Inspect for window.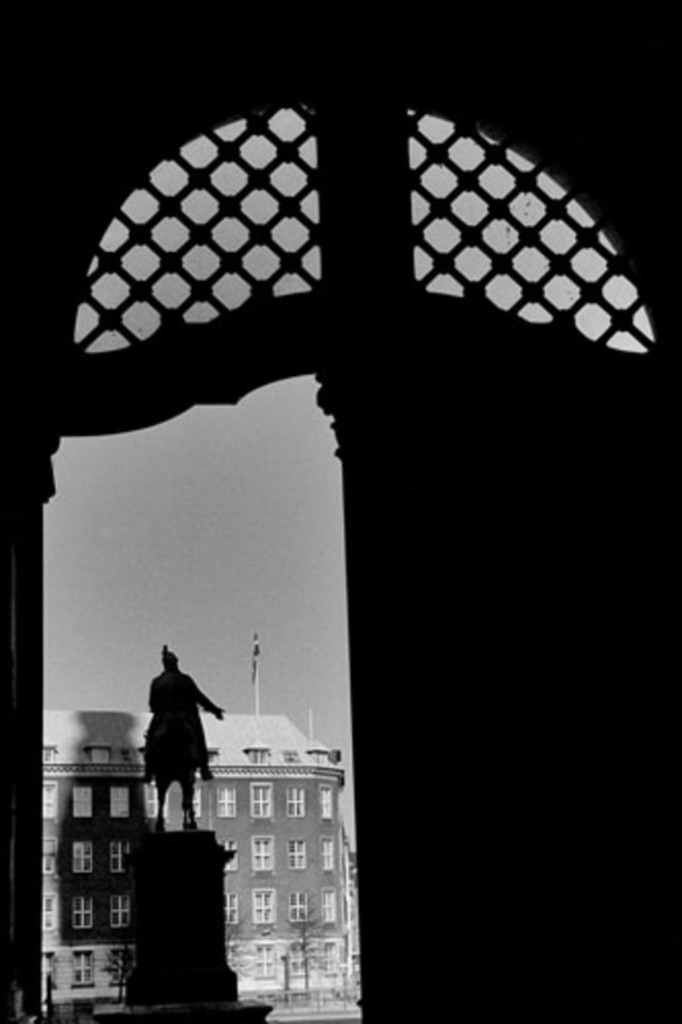
Inspection: (left=285, top=750, right=300, bottom=764).
